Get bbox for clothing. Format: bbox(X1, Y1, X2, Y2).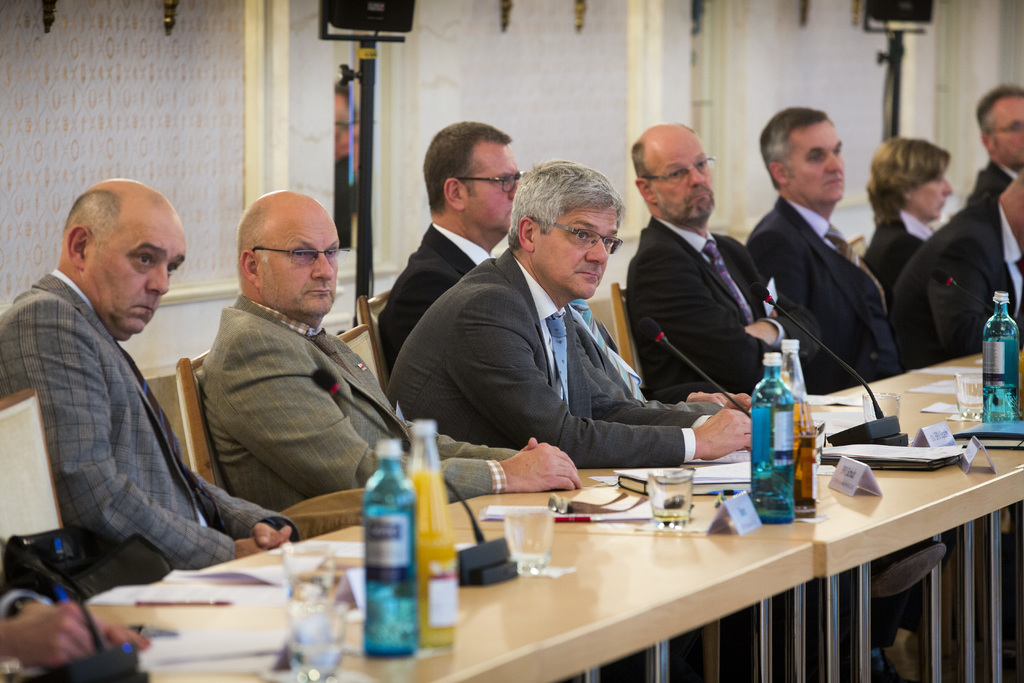
bbox(384, 251, 717, 471).
